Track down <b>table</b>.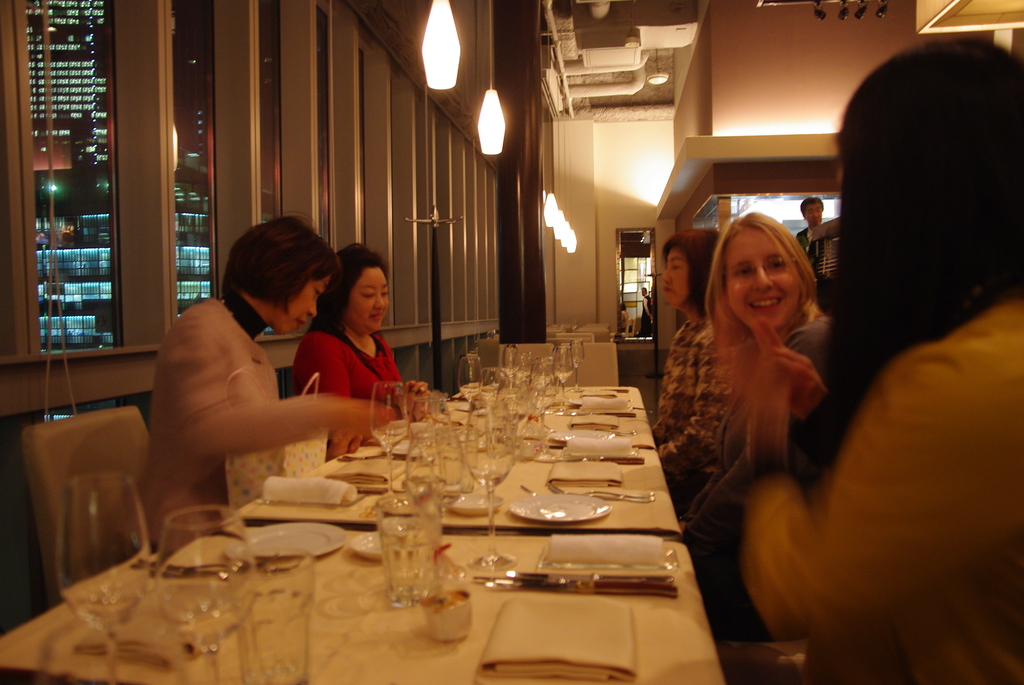
Tracked to 447/377/643/411.
